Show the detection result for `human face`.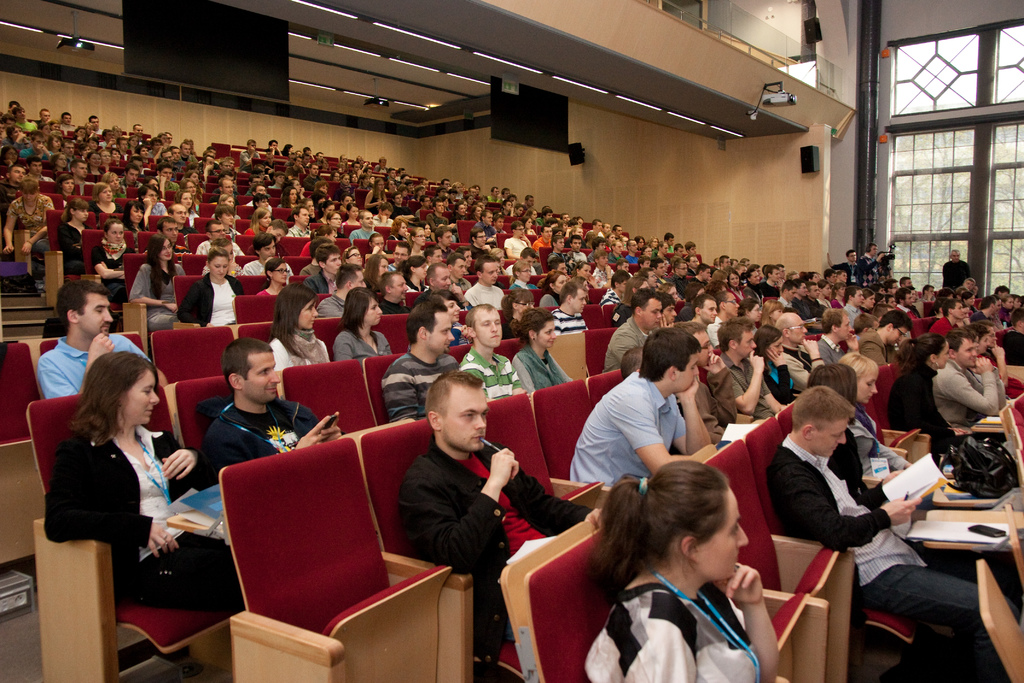
692, 486, 751, 582.
